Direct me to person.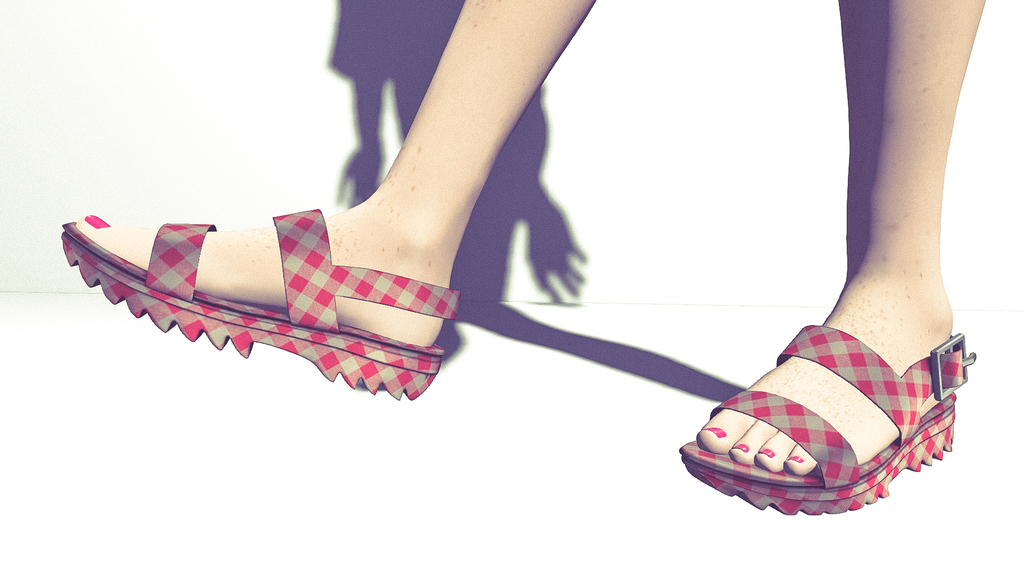
Direction: x1=58, y1=0, x2=986, y2=517.
